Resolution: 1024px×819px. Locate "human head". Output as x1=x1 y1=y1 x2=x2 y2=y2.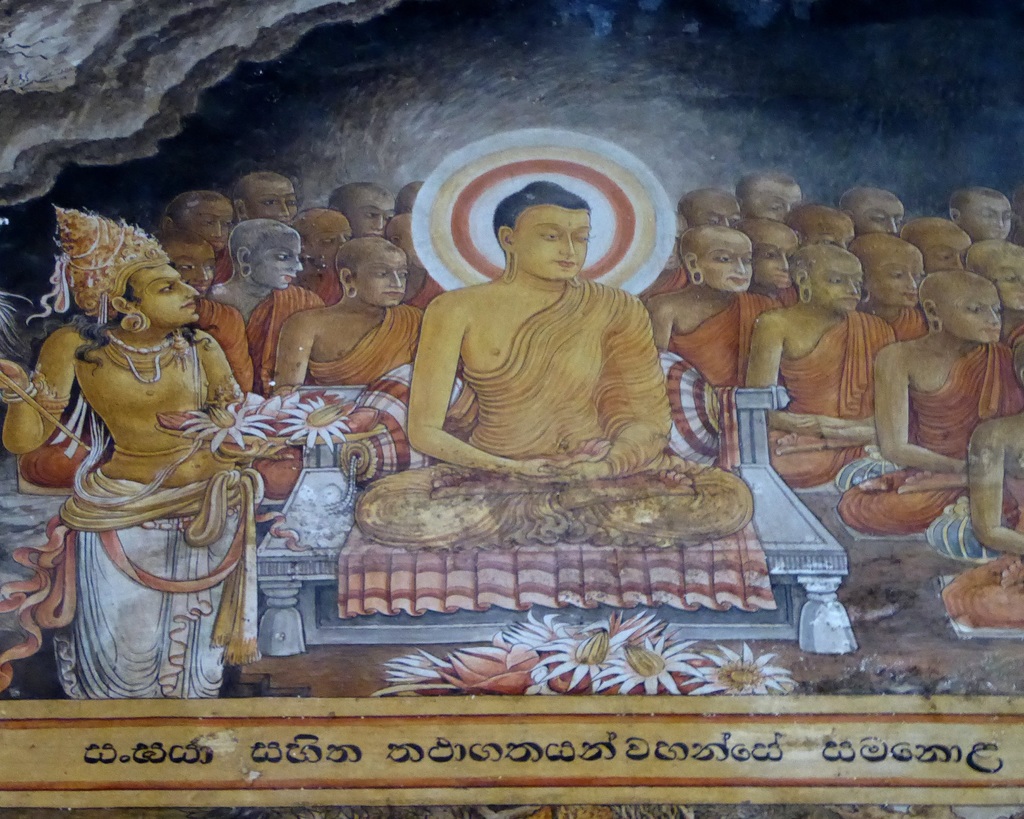
x1=787 y1=244 x2=863 y2=314.
